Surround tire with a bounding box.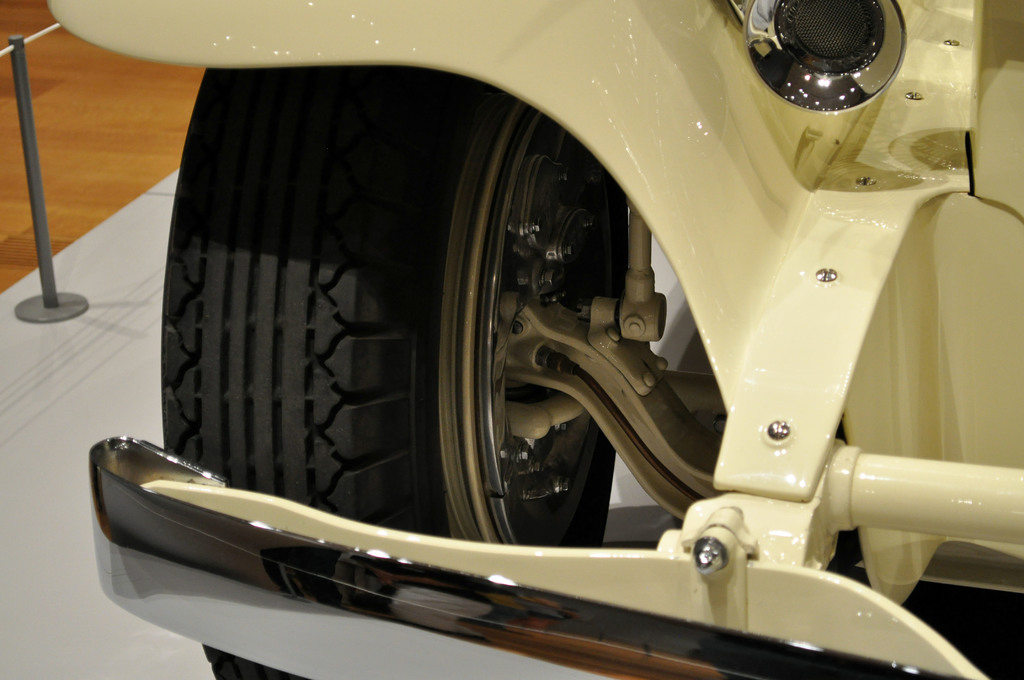
159/68/623/679.
